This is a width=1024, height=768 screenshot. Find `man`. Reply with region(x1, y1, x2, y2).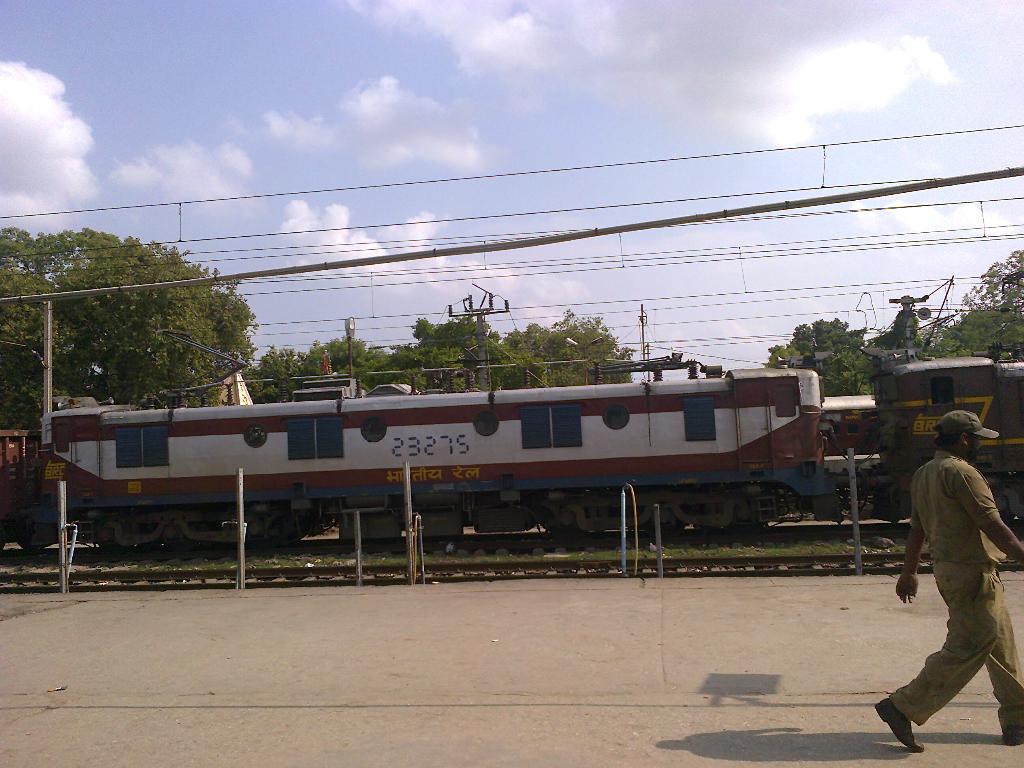
region(891, 401, 1016, 755).
